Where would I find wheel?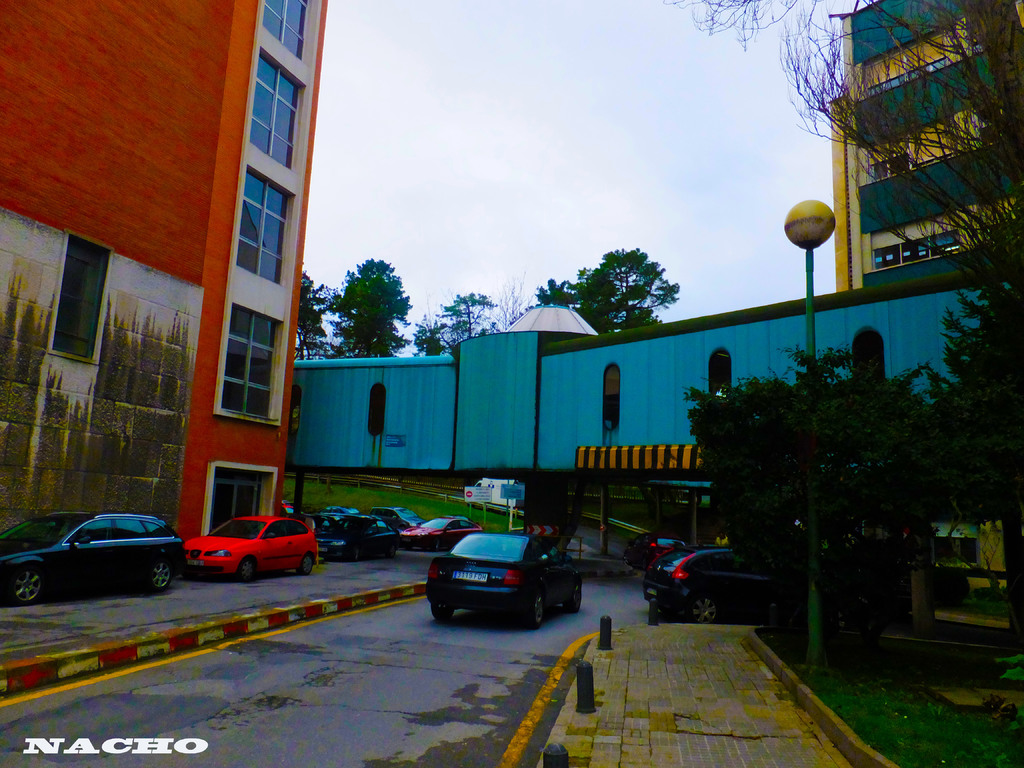
At (left=521, top=594, right=542, bottom=630).
